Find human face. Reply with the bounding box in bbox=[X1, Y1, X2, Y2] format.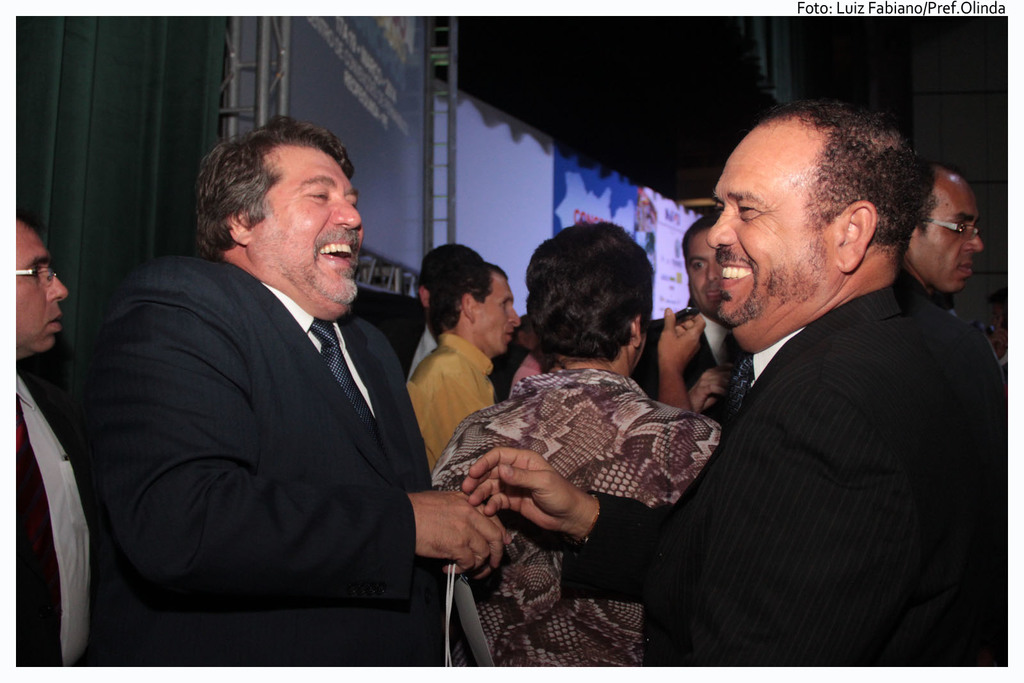
bbox=[249, 152, 362, 301].
